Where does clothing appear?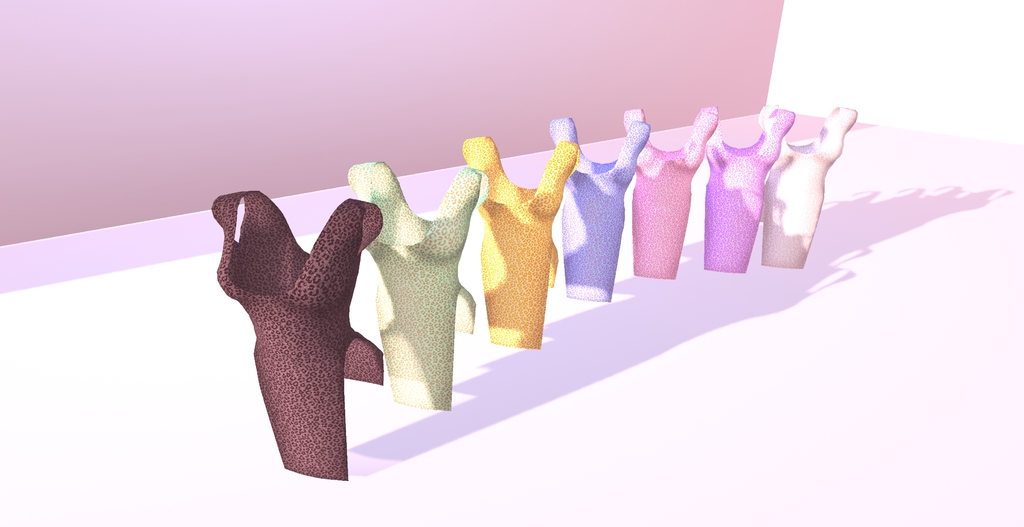
Appears at left=623, top=109, right=717, bottom=279.
